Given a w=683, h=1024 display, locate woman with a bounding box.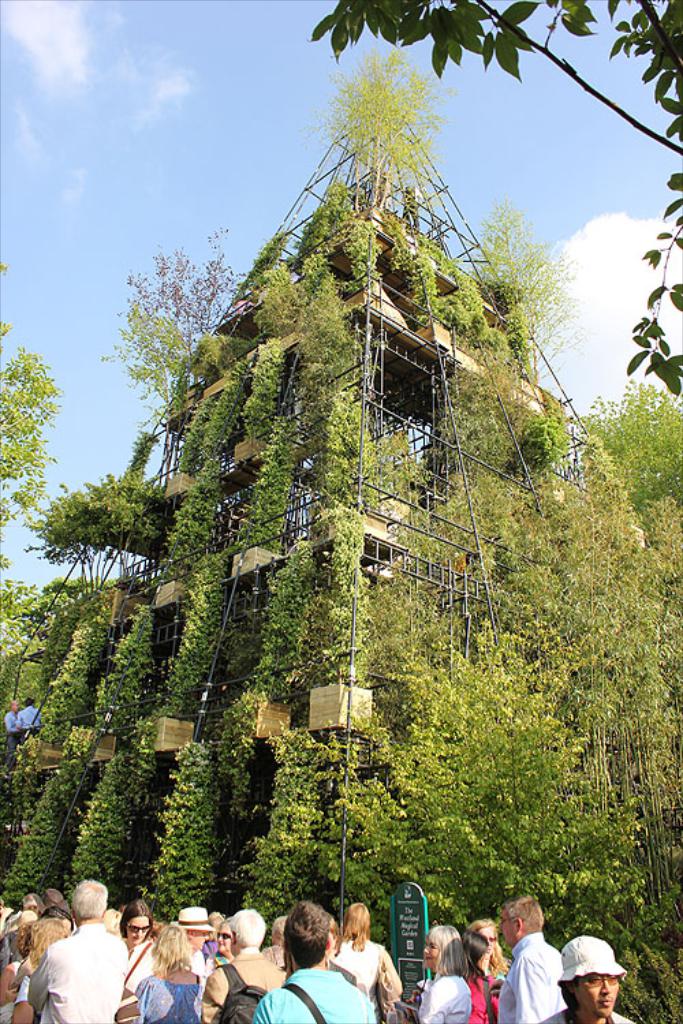
Located: {"left": 332, "top": 902, "right": 392, "bottom": 1005}.
